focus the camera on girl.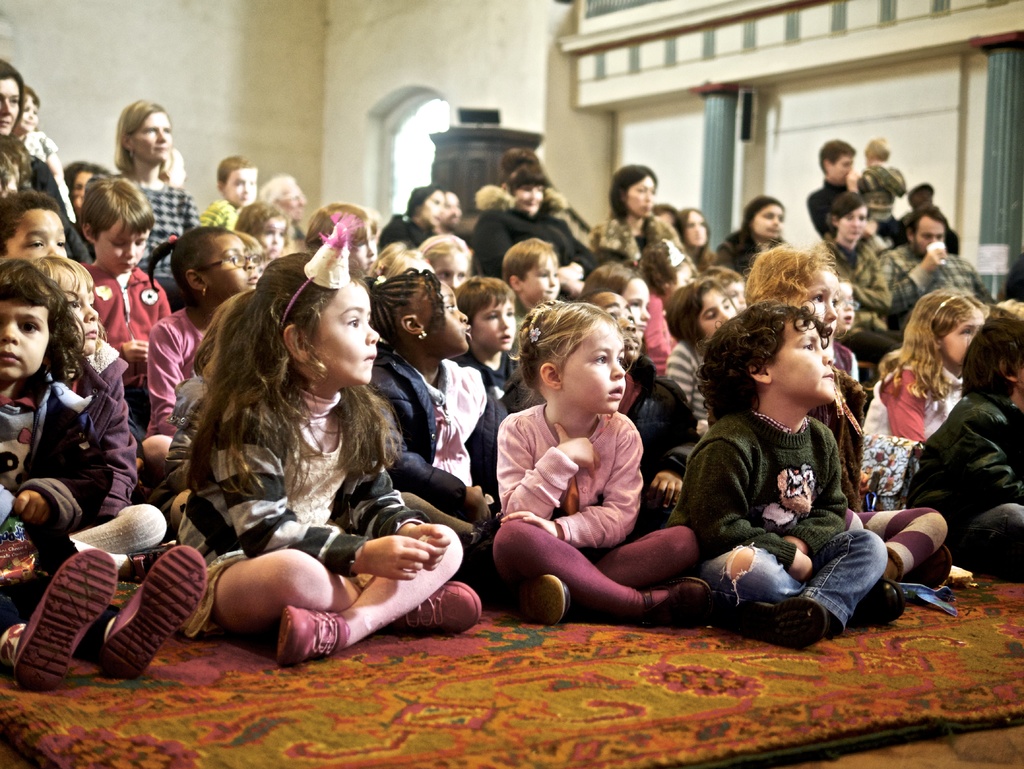
Focus region: select_region(580, 259, 656, 344).
